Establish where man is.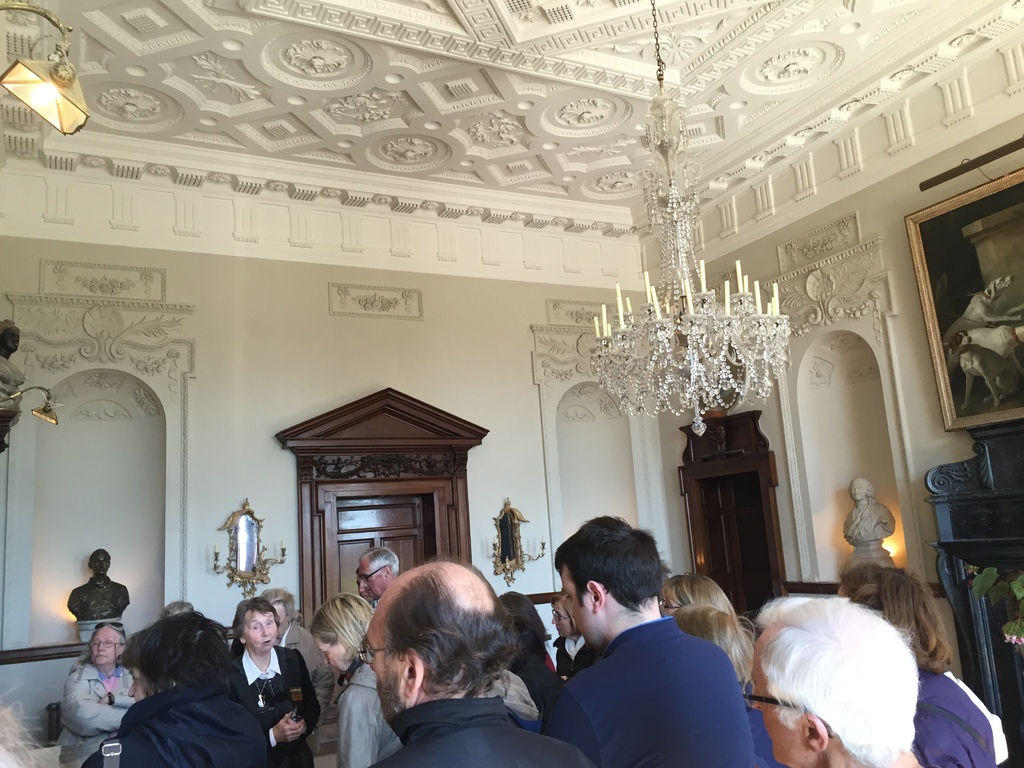
Established at bbox=[515, 539, 765, 763].
